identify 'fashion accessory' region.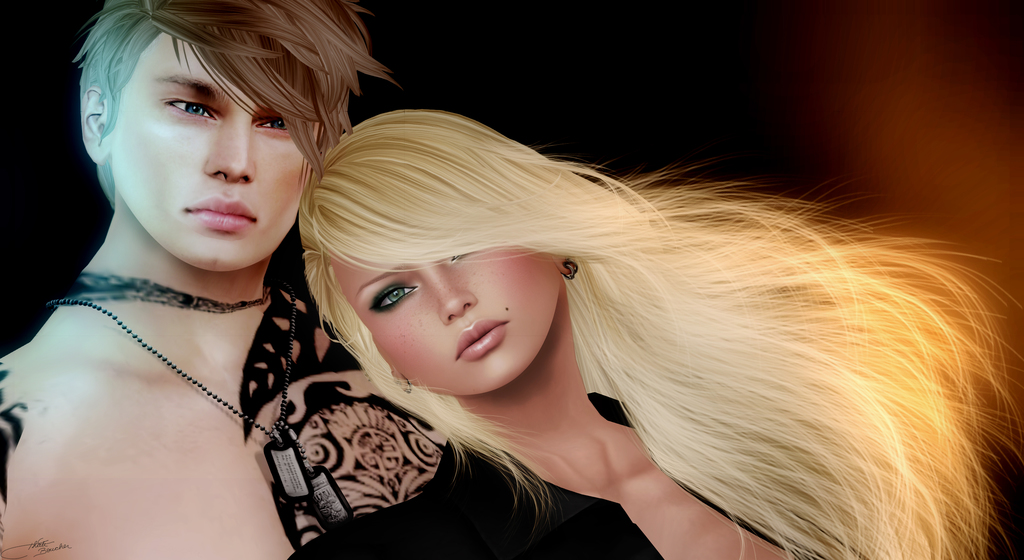
Region: {"left": 558, "top": 259, "right": 577, "bottom": 281}.
